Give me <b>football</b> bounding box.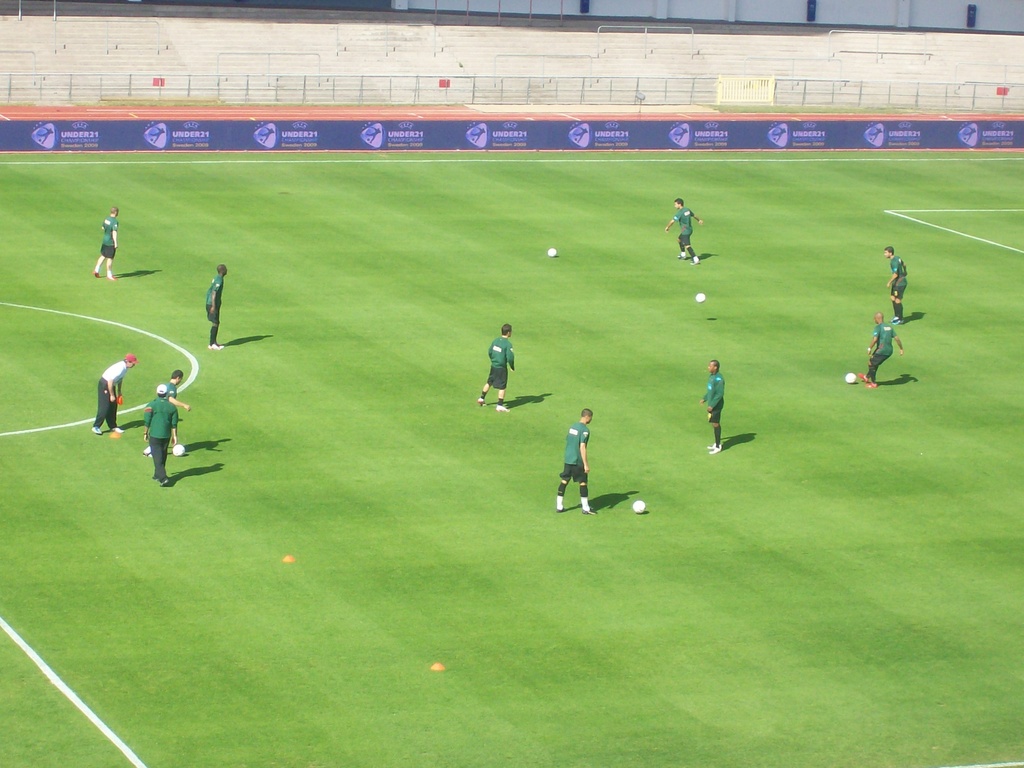
region(634, 498, 645, 513).
